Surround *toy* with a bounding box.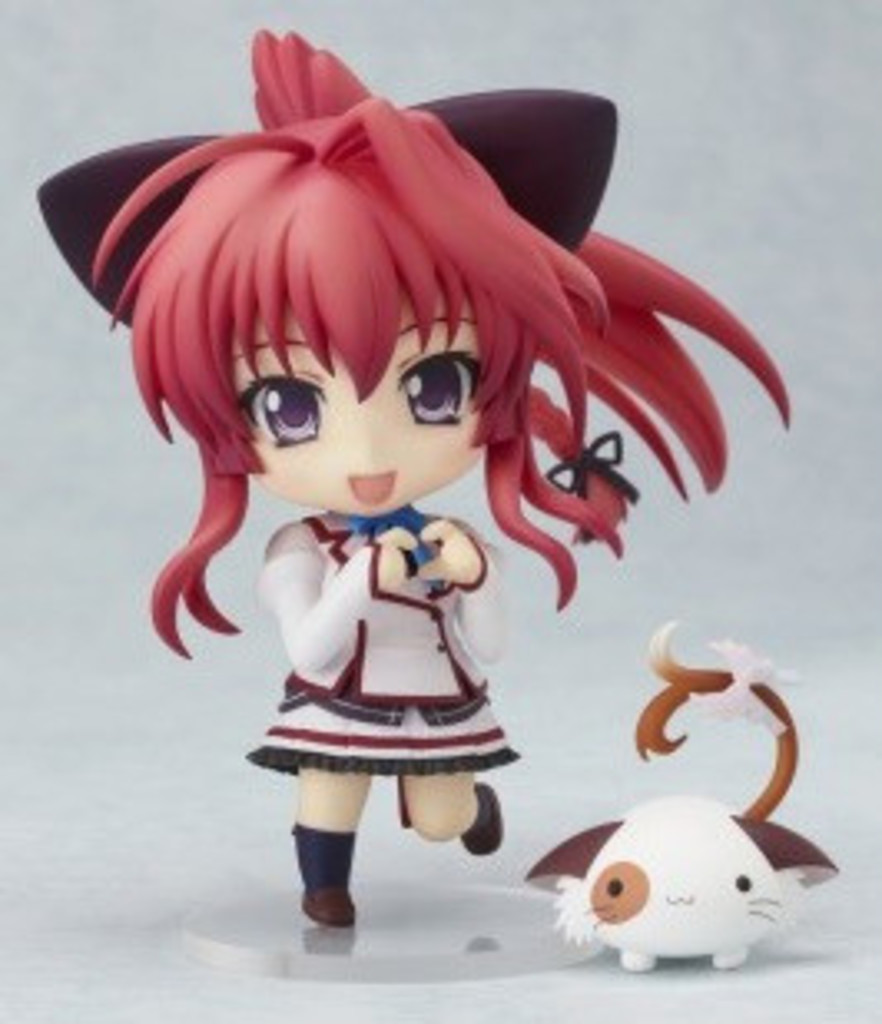
[531,623,839,974].
